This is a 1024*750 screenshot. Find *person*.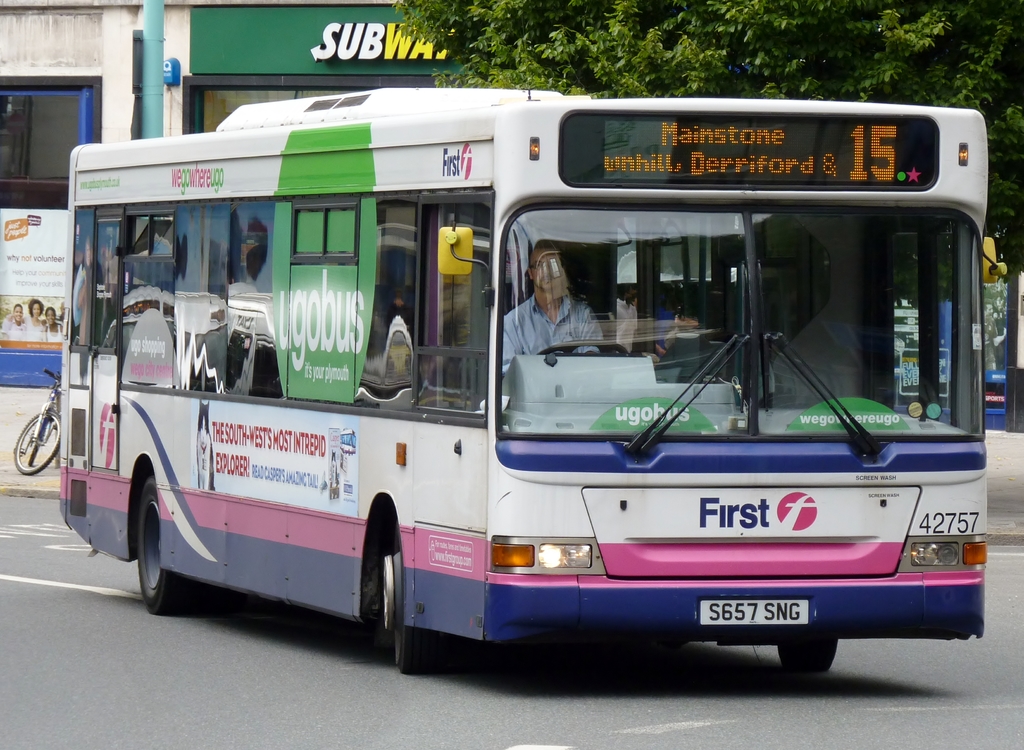
Bounding box: (x1=485, y1=241, x2=607, y2=383).
